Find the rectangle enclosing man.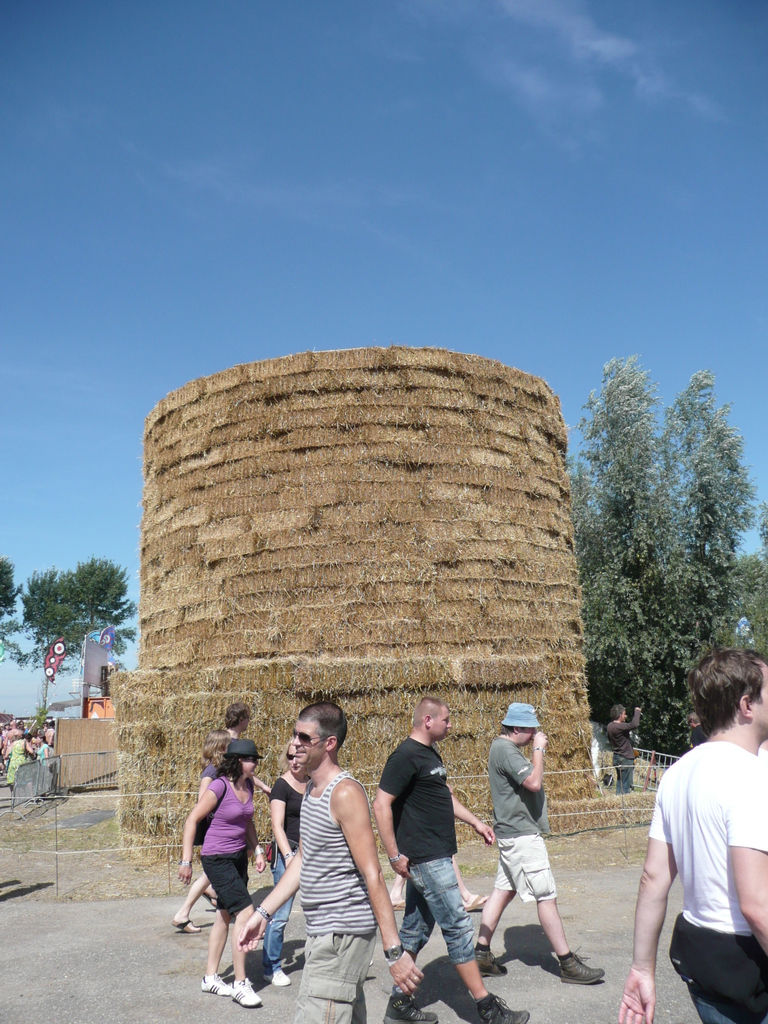
detection(198, 700, 251, 911).
